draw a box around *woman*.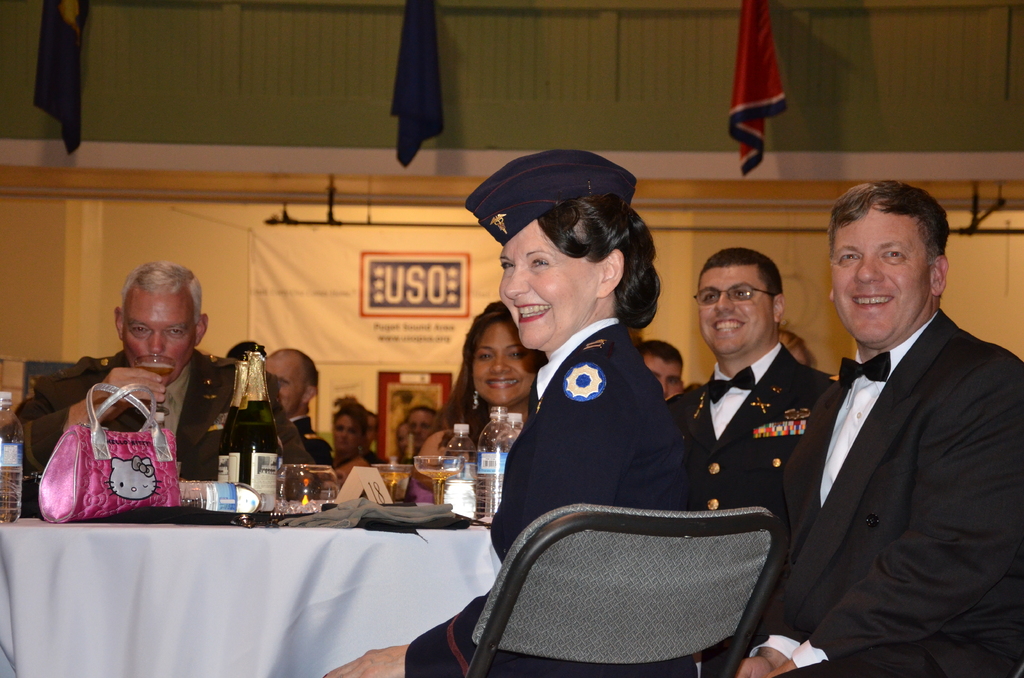
<region>321, 149, 687, 677</region>.
